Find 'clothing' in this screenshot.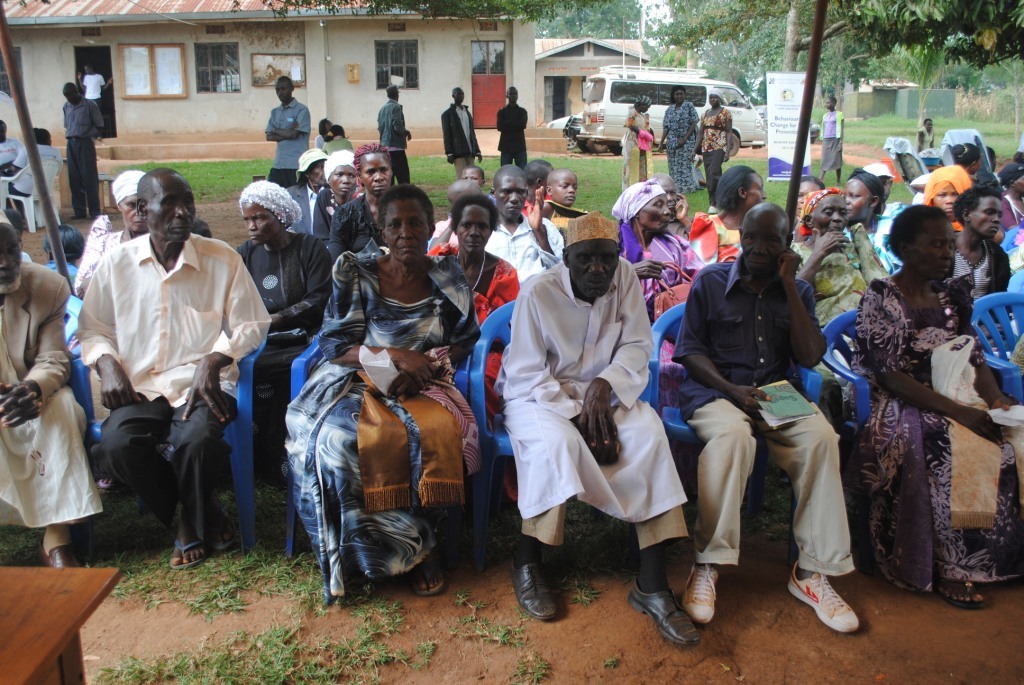
The bounding box for 'clothing' is bbox(923, 166, 977, 204).
